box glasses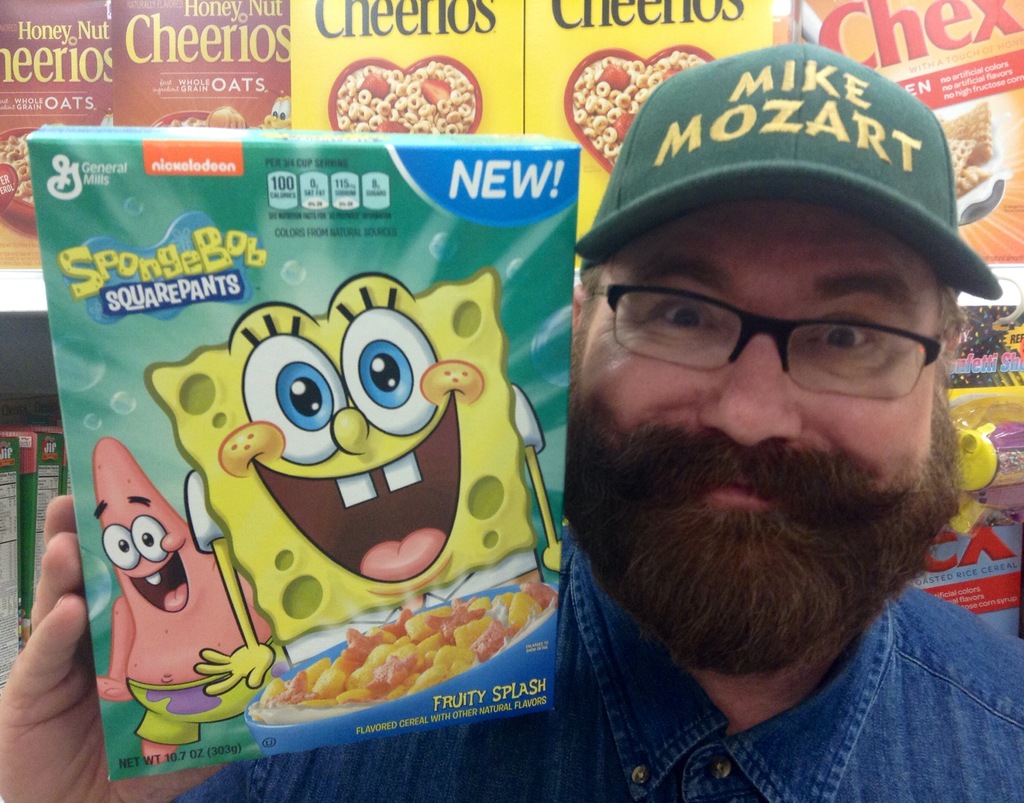
(x1=589, y1=286, x2=956, y2=402)
